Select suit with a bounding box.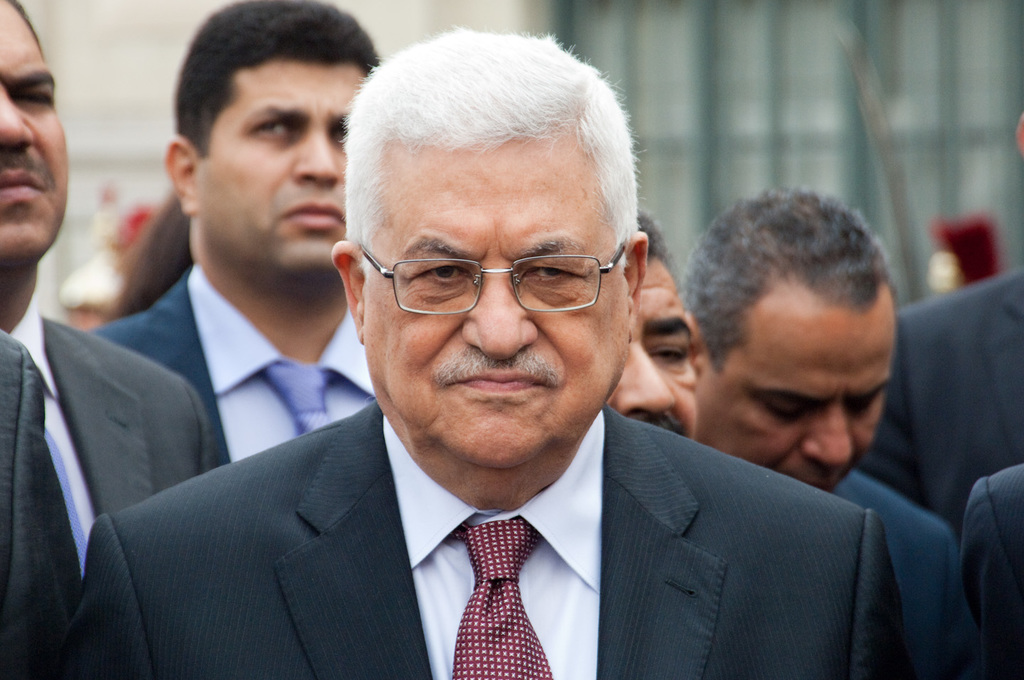
0, 329, 86, 679.
